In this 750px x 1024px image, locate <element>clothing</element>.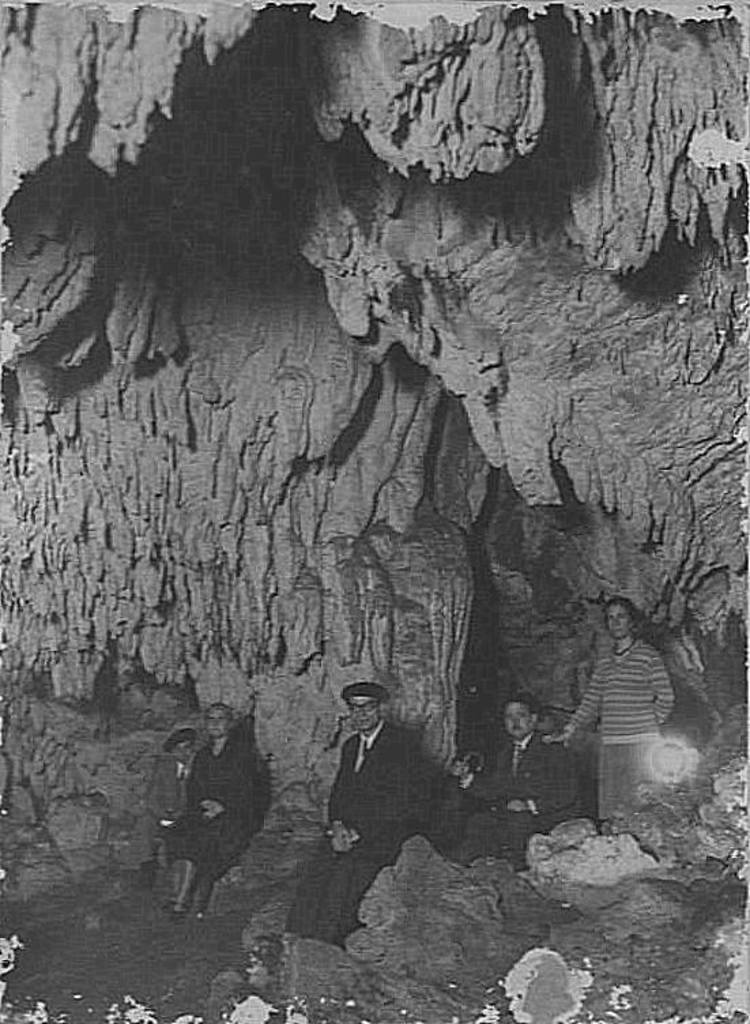
Bounding box: bbox(293, 709, 442, 942).
